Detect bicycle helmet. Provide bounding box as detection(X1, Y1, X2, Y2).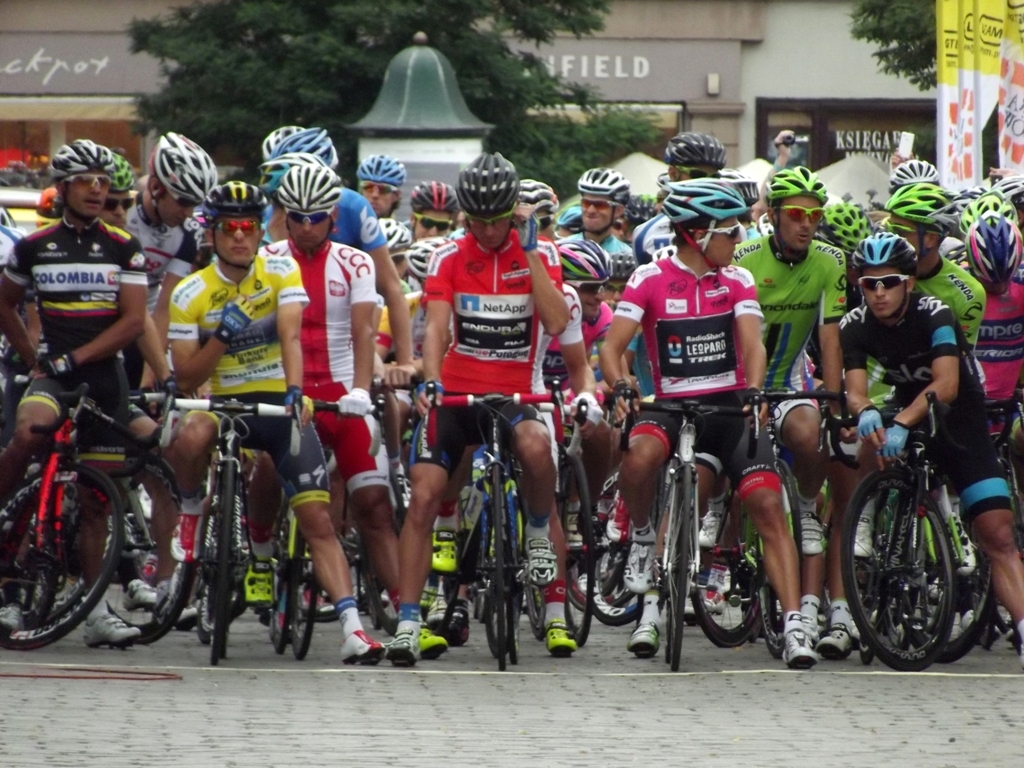
detection(512, 182, 556, 216).
